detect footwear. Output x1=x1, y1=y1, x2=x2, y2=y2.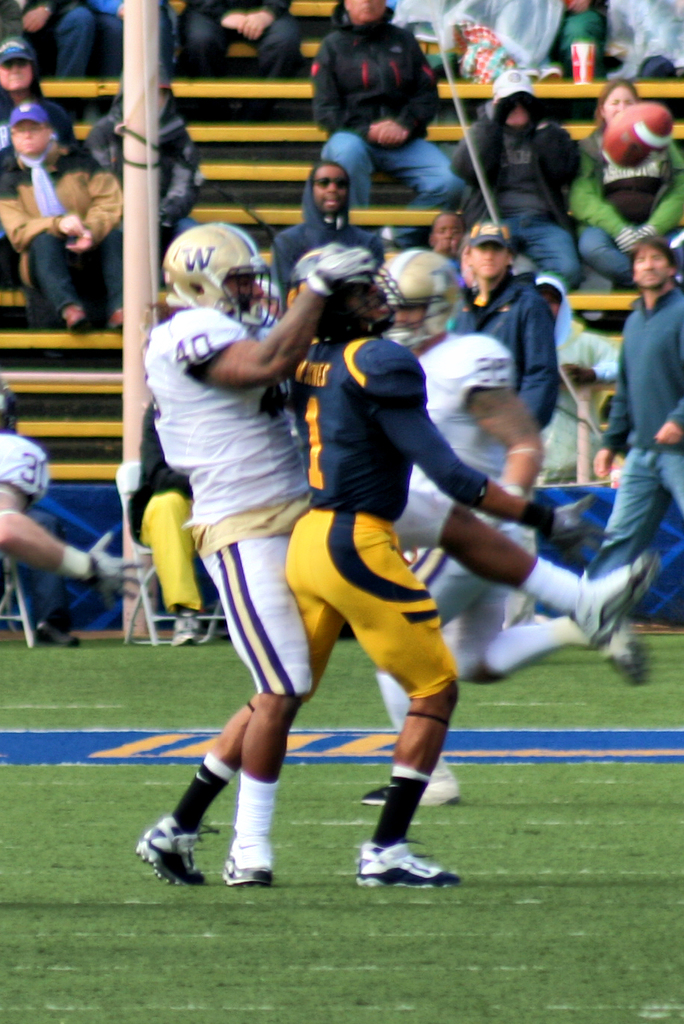
x1=354, y1=835, x2=454, y2=893.
